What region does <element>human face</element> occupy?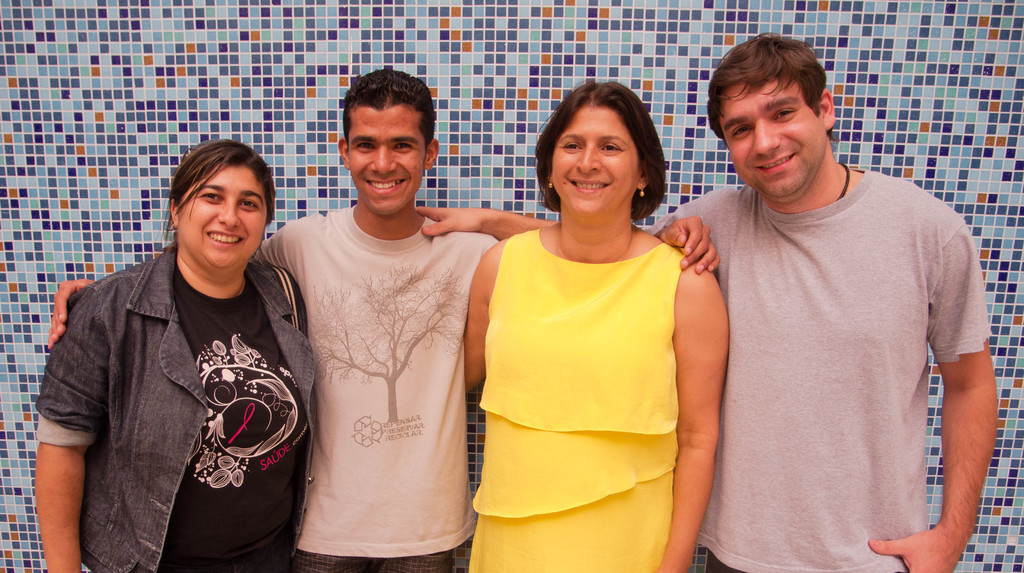
detection(714, 71, 831, 197).
